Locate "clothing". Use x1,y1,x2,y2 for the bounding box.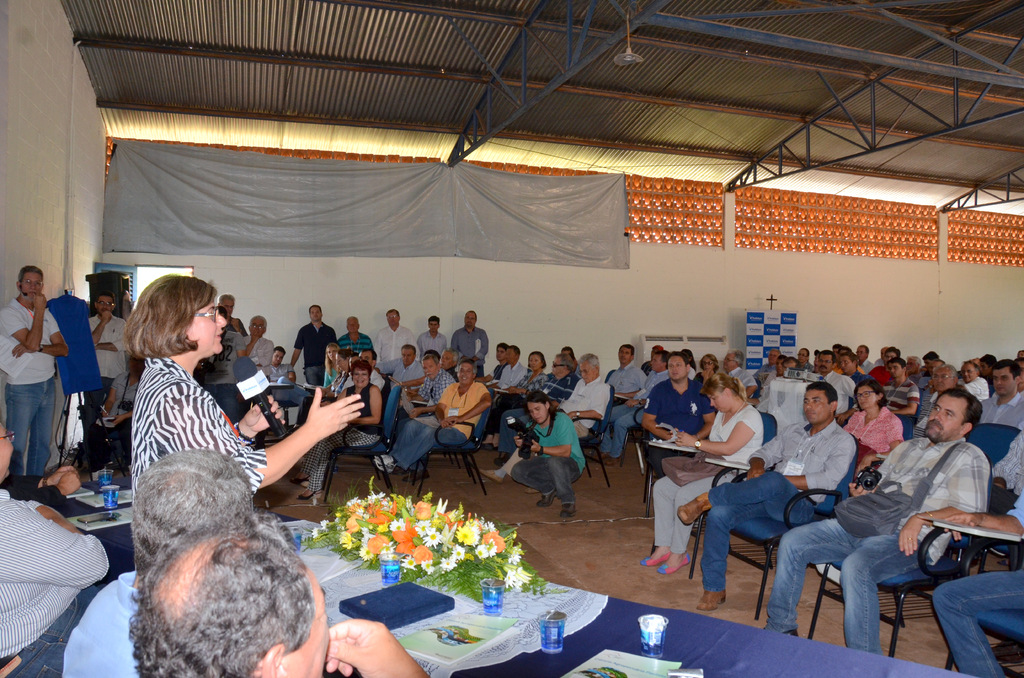
849,367,867,380.
